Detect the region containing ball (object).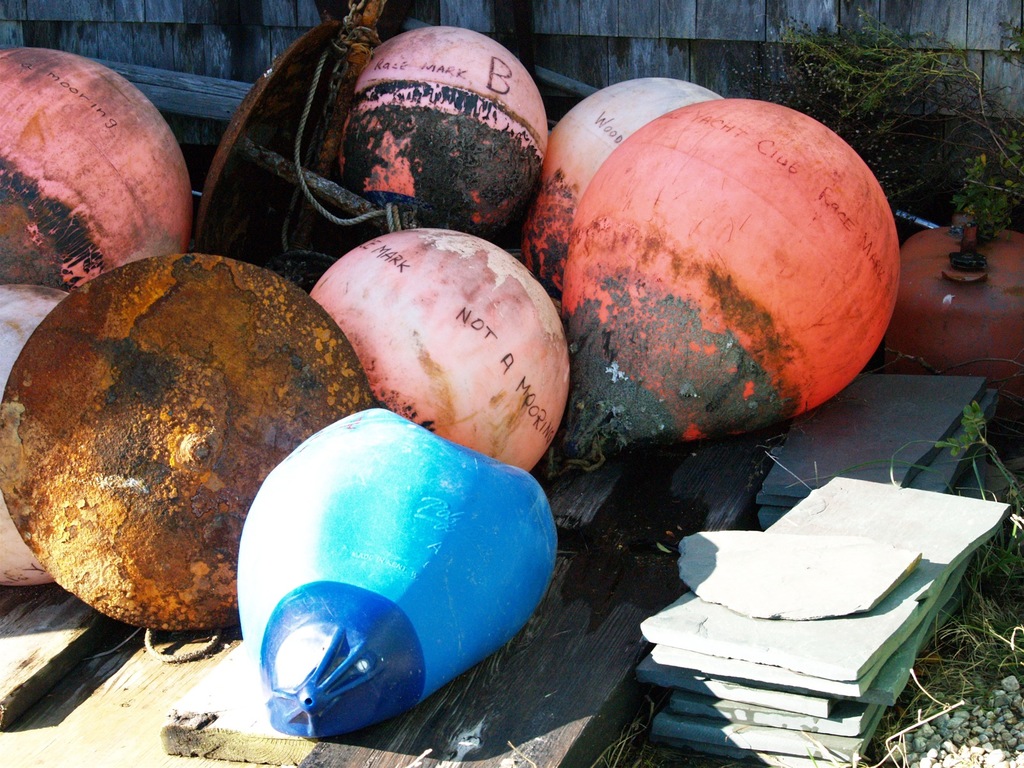
4,248,374,628.
